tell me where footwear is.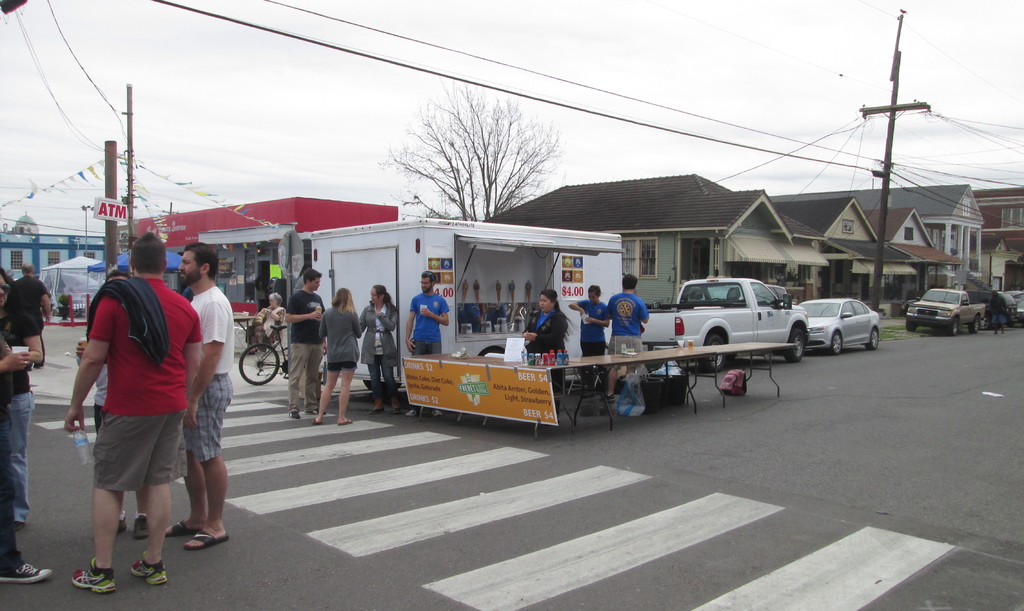
footwear is at [x1=334, y1=418, x2=356, y2=427].
